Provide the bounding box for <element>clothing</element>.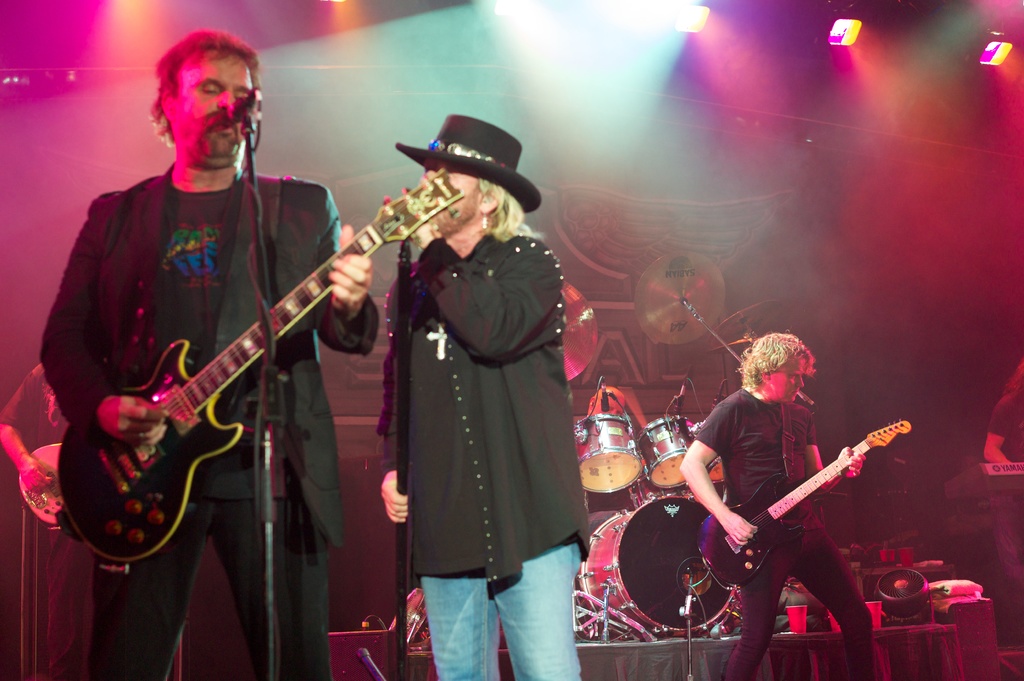
BBox(40, 159, 380, 680).
